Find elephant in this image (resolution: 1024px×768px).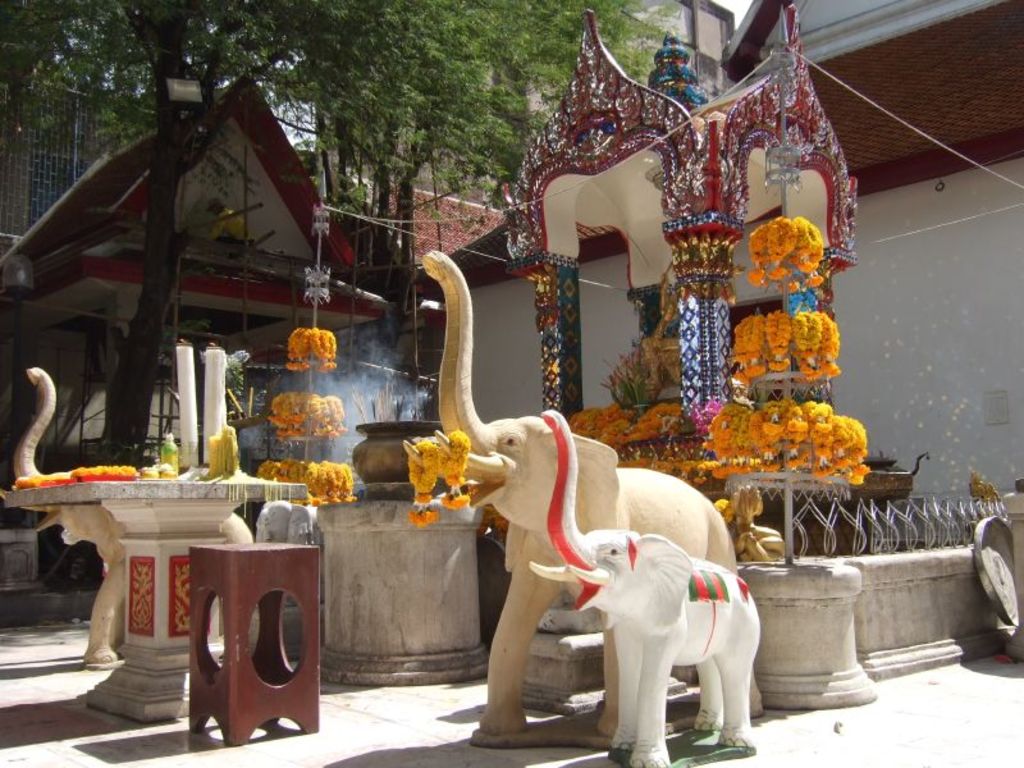
bbox(17, 367, 253, 664).
